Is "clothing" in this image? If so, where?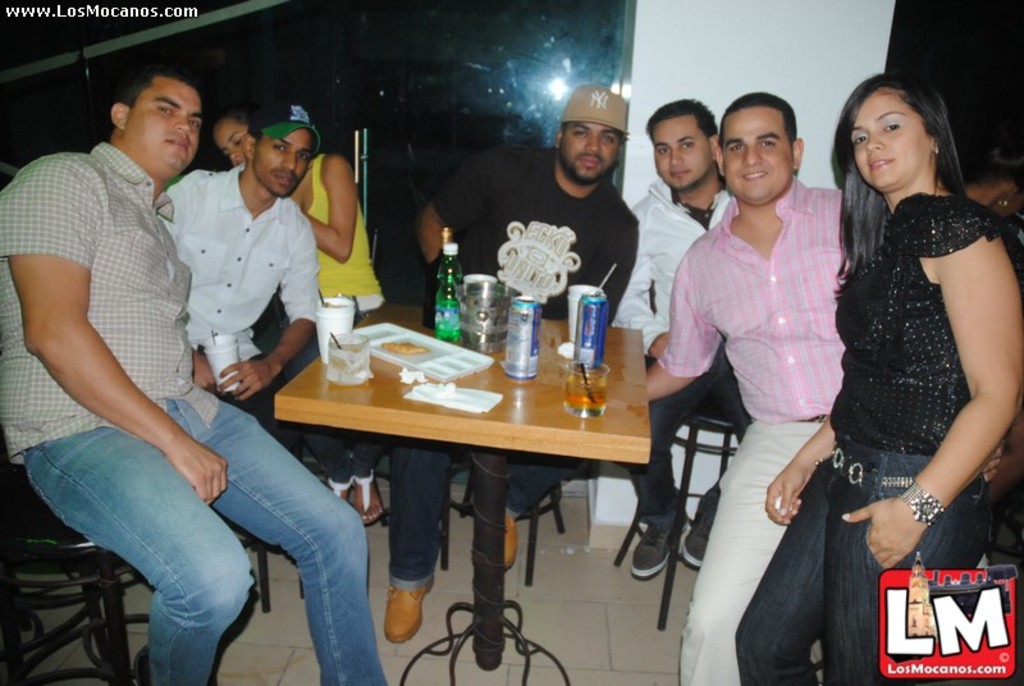
Yes, at box(383, 142, 637, 595).
